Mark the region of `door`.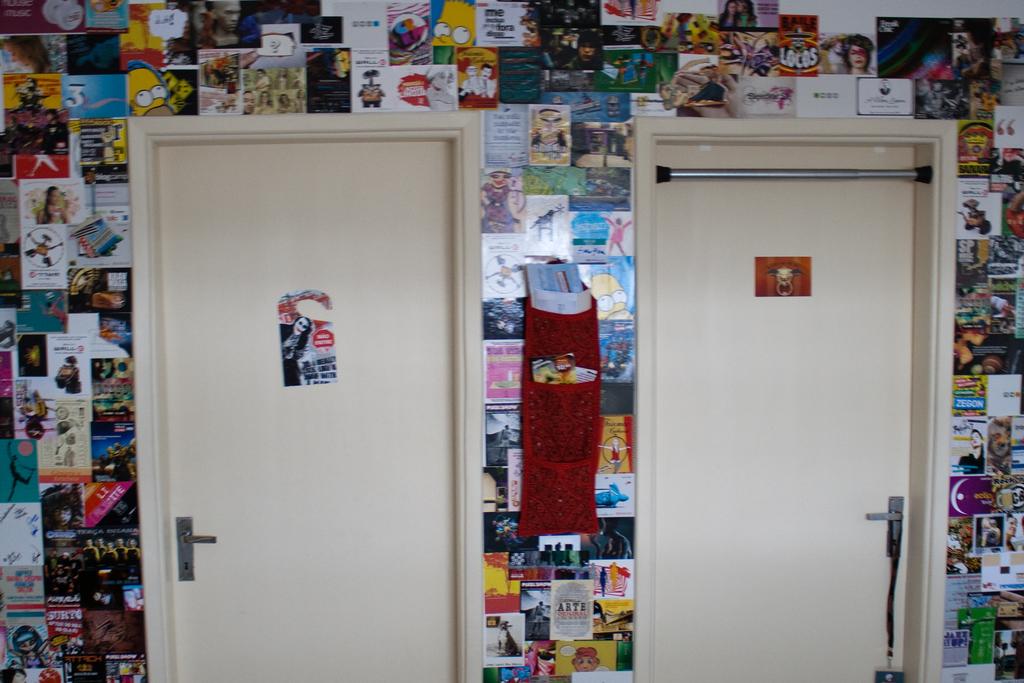
Region: <region>633, 114, 948, 682</region>.
